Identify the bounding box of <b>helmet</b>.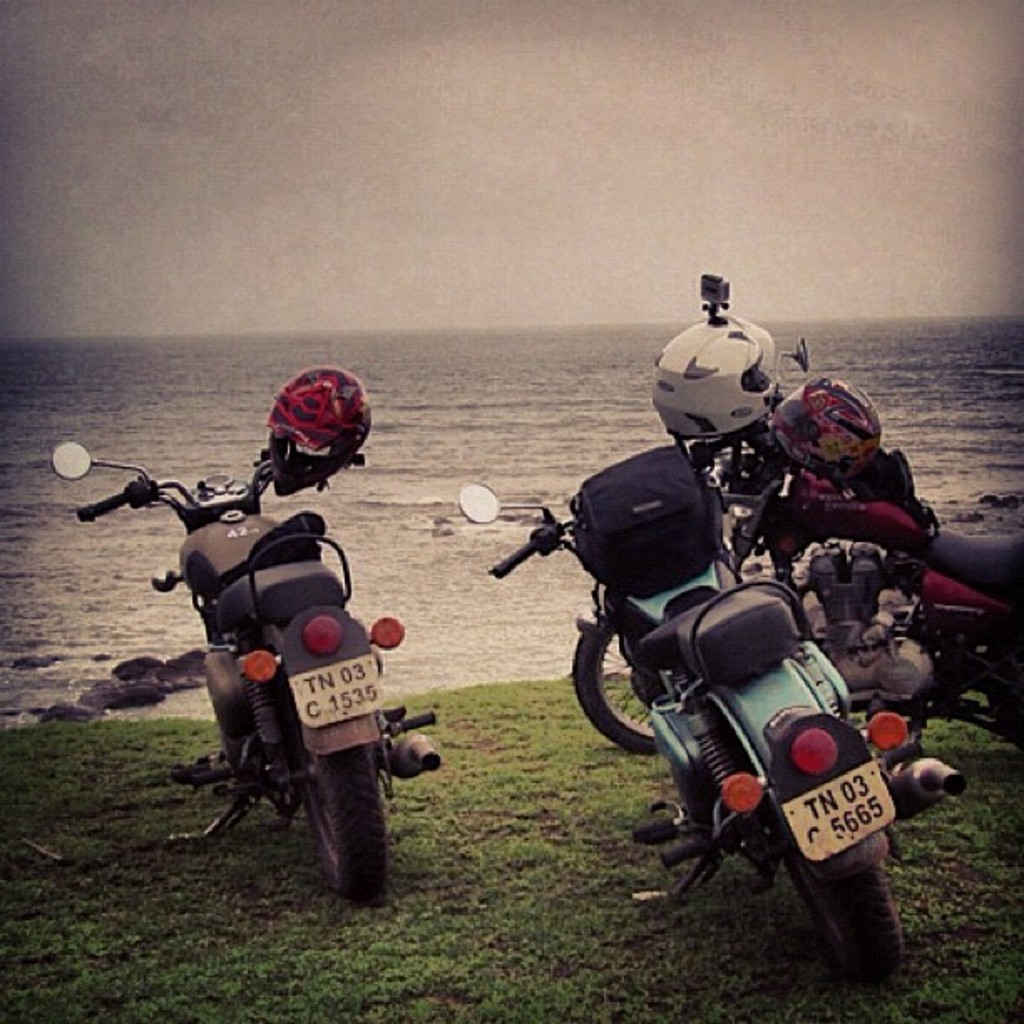
244 373 373 492.
